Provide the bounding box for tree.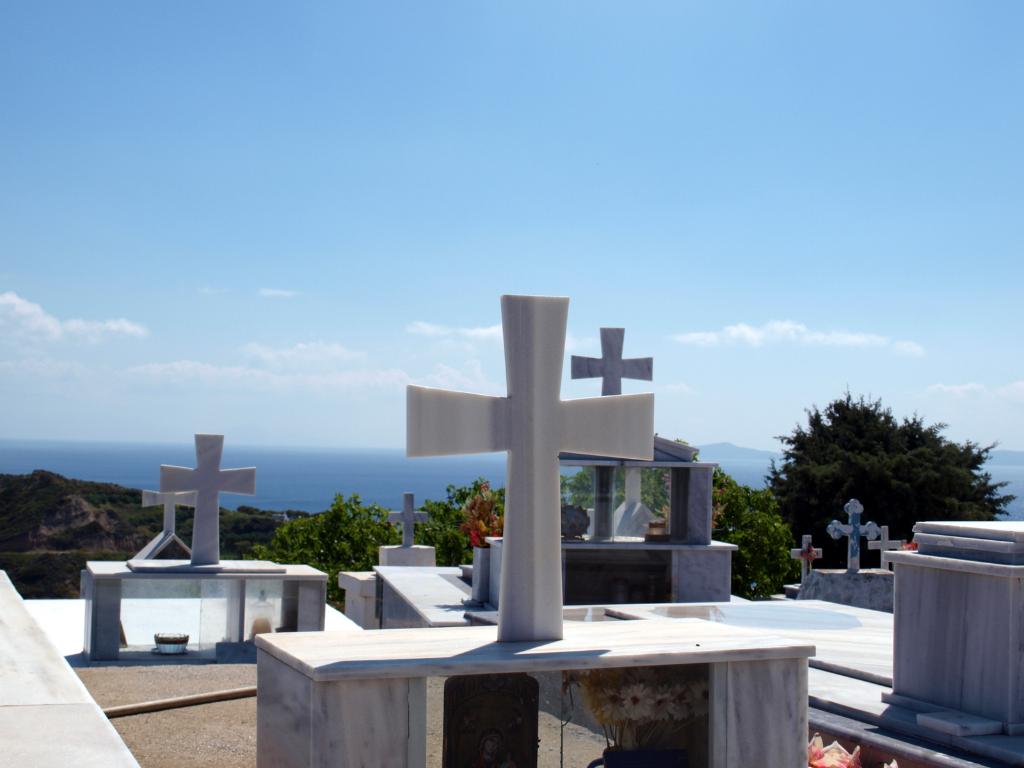
l=247, t=493, r=403, b=599.
